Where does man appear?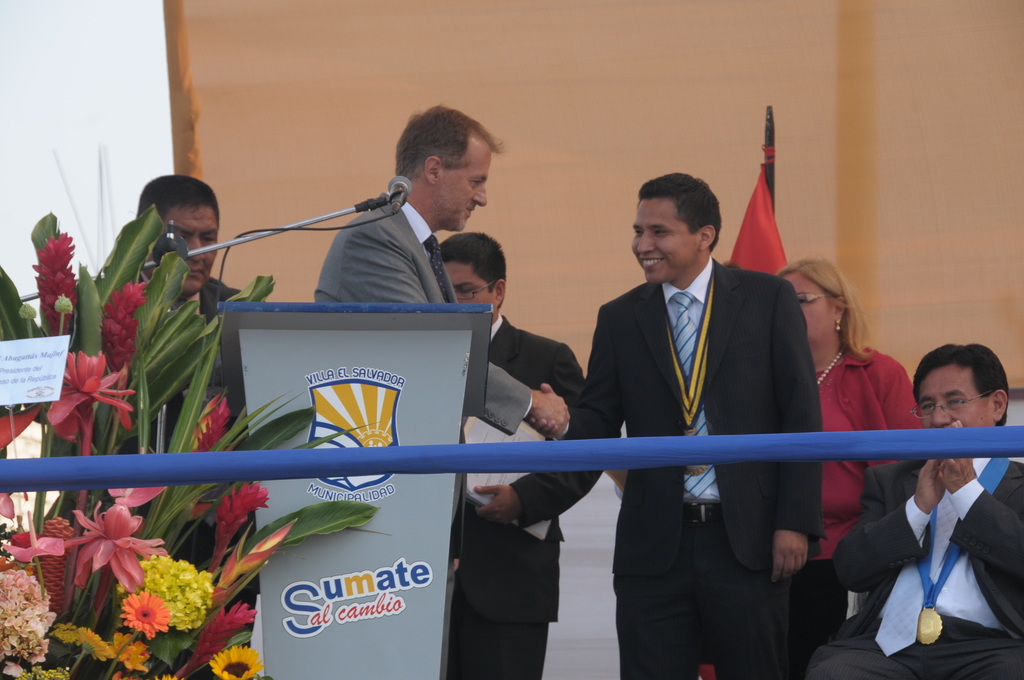
Appears at bbox=[808, 347, 1023, 679].
